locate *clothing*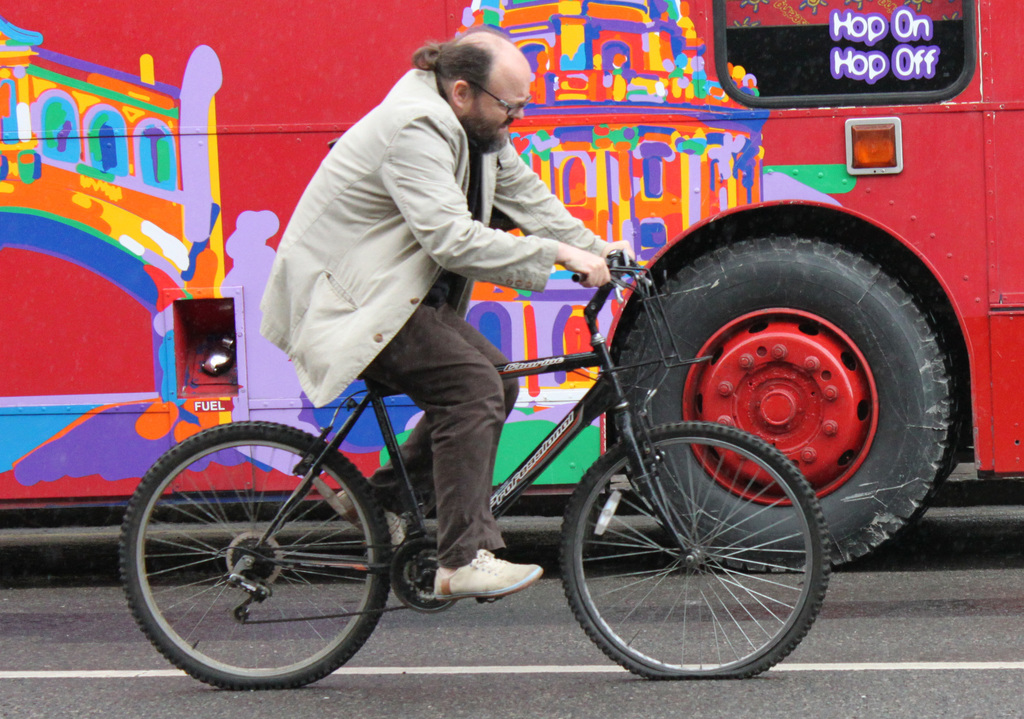
locate(252, 51, 621, 573)
